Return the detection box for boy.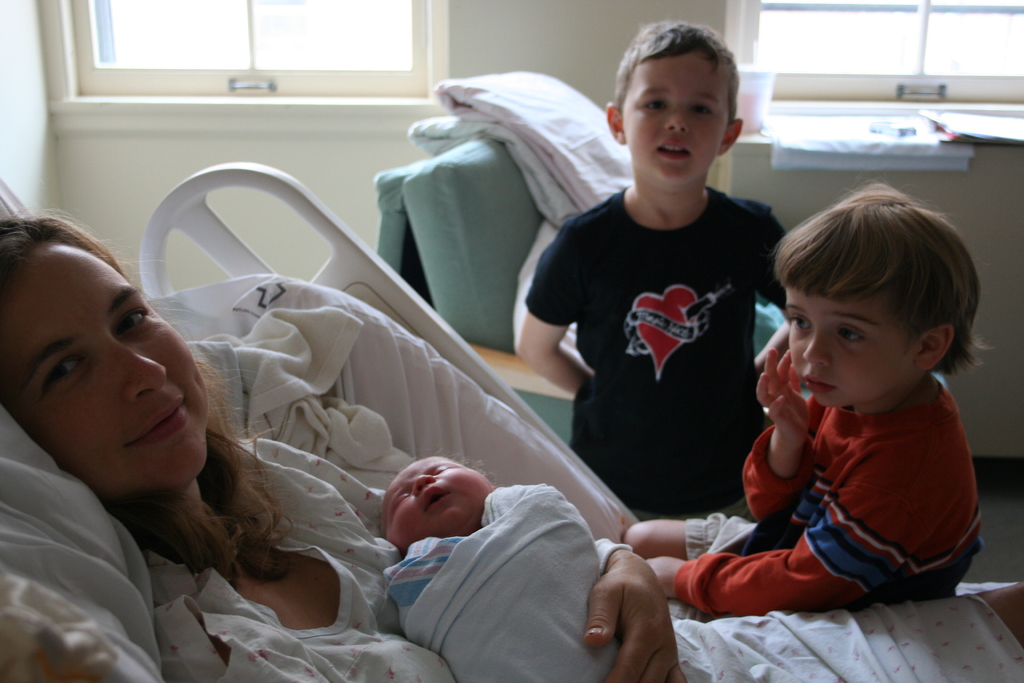
{"left": 518, "top": 17, "right": 794, "bottom": 518}.
